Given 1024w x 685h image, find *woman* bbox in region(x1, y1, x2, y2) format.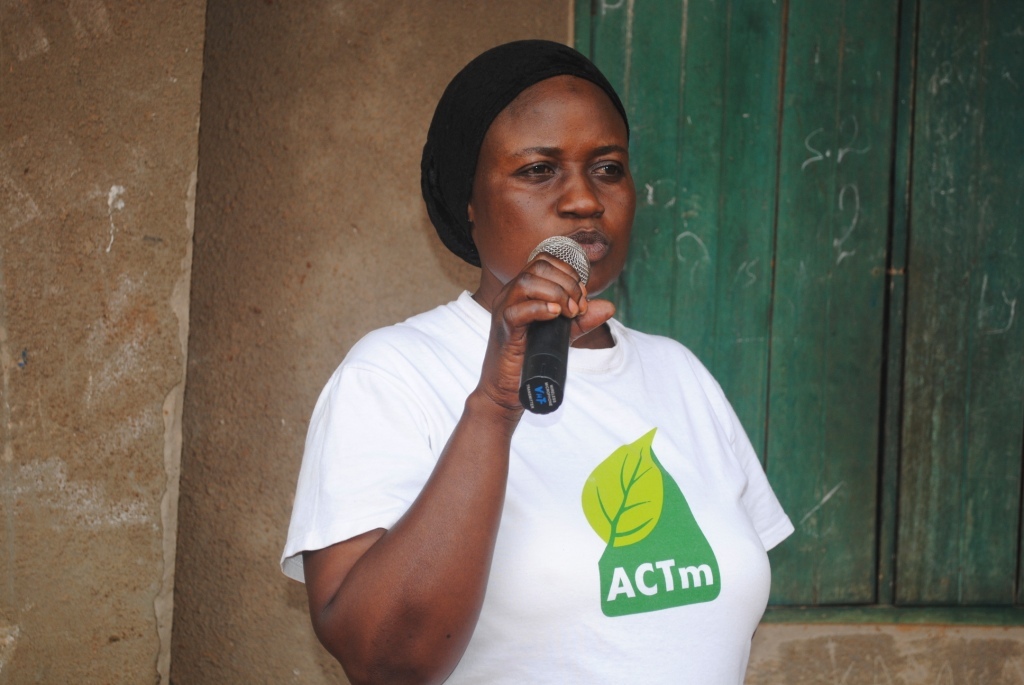
region(275, 37, 796, 684).
